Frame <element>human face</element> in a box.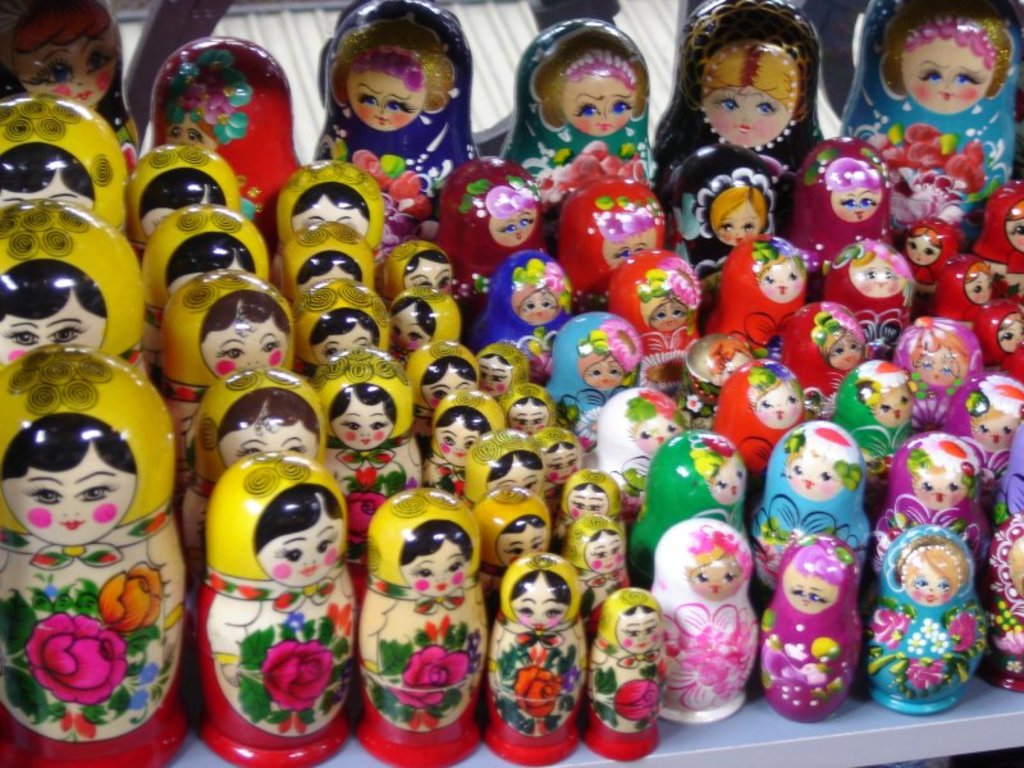
<bbox>521, 294, 562, 326</bbox>.
